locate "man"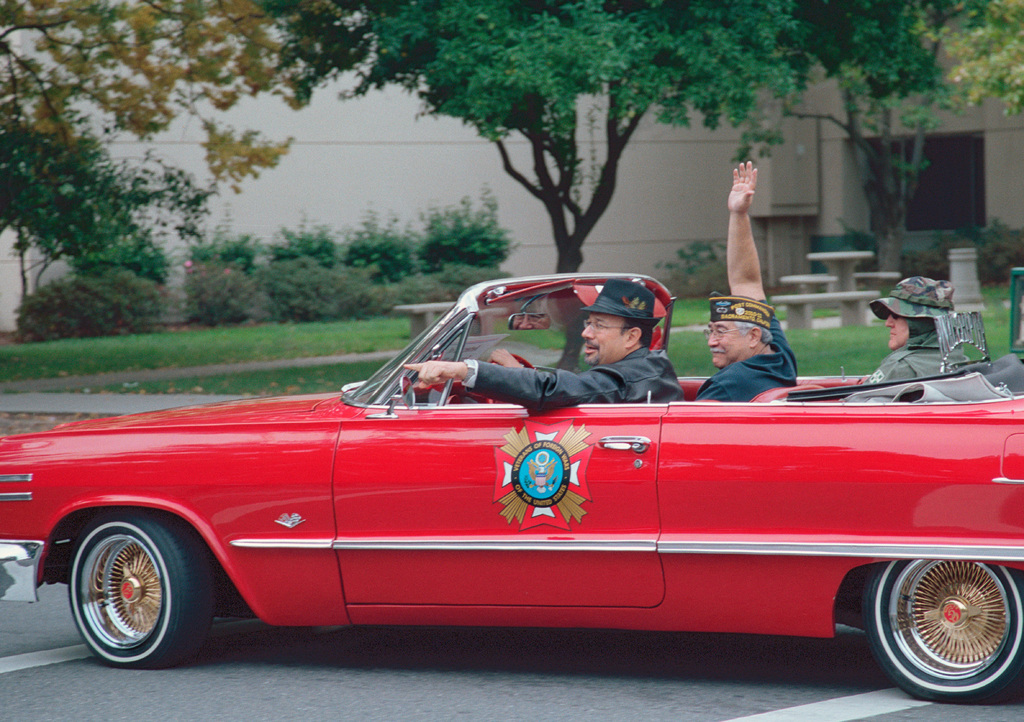
bbox=[404, 277, 690, 413]
